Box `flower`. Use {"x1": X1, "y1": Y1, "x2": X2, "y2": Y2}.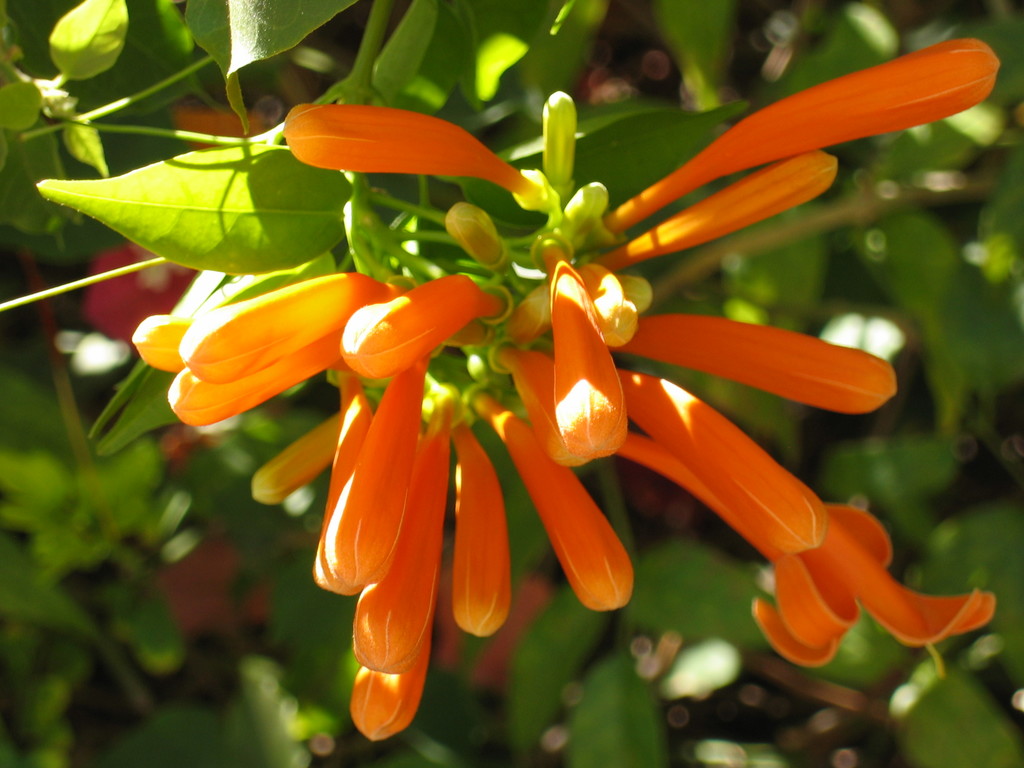
{"x1": 513, "y1": 19, "x2": 978, "y2": 285}.
